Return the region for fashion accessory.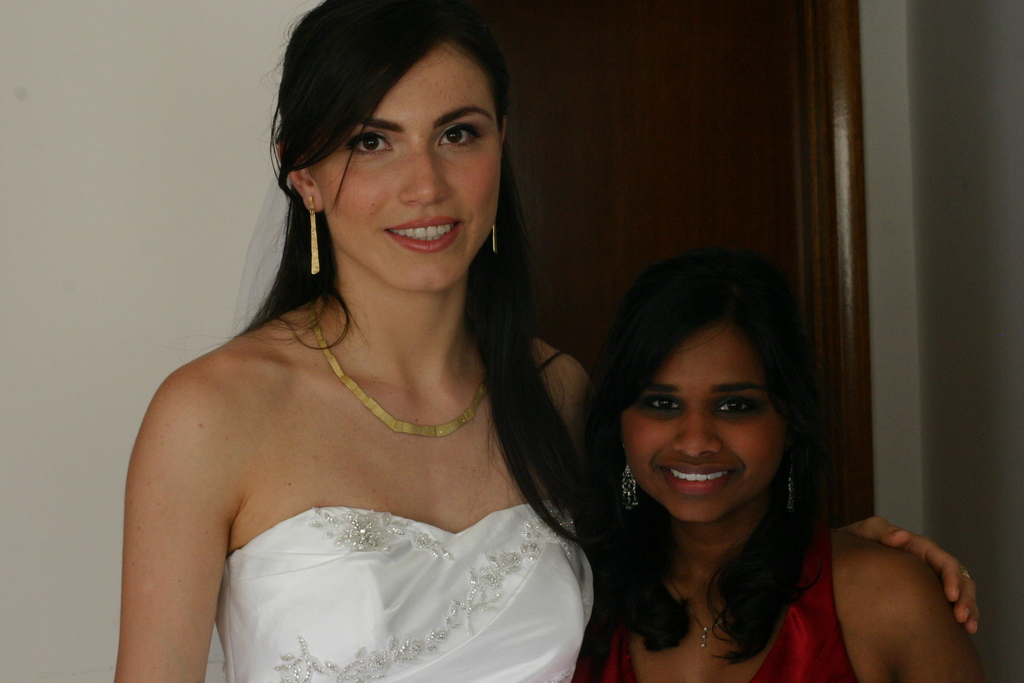
left=307, top=194, right=323, bottom=276.
